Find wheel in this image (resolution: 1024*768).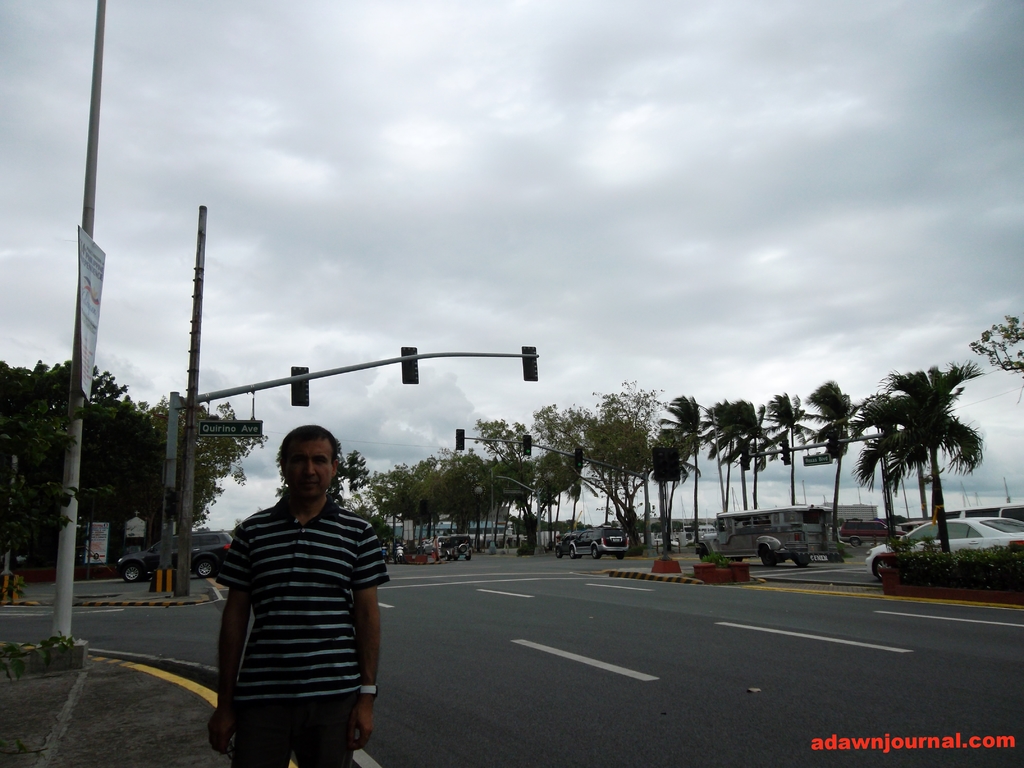
<box>567,549,575,558</box>.
